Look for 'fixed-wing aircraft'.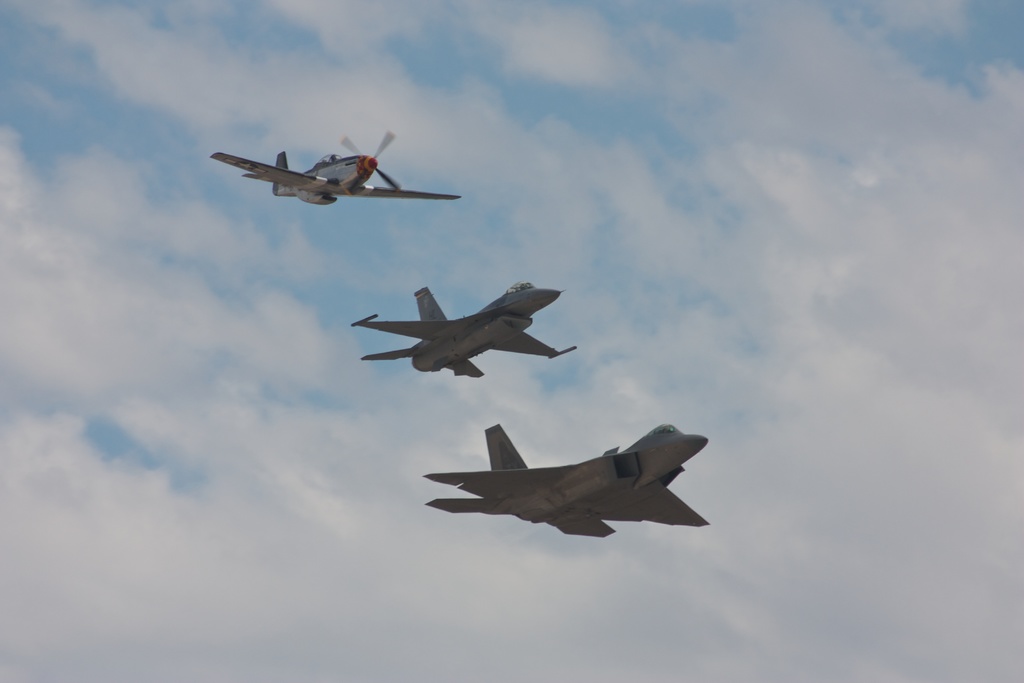
Found: BBox(206, 131, 460, 208).
